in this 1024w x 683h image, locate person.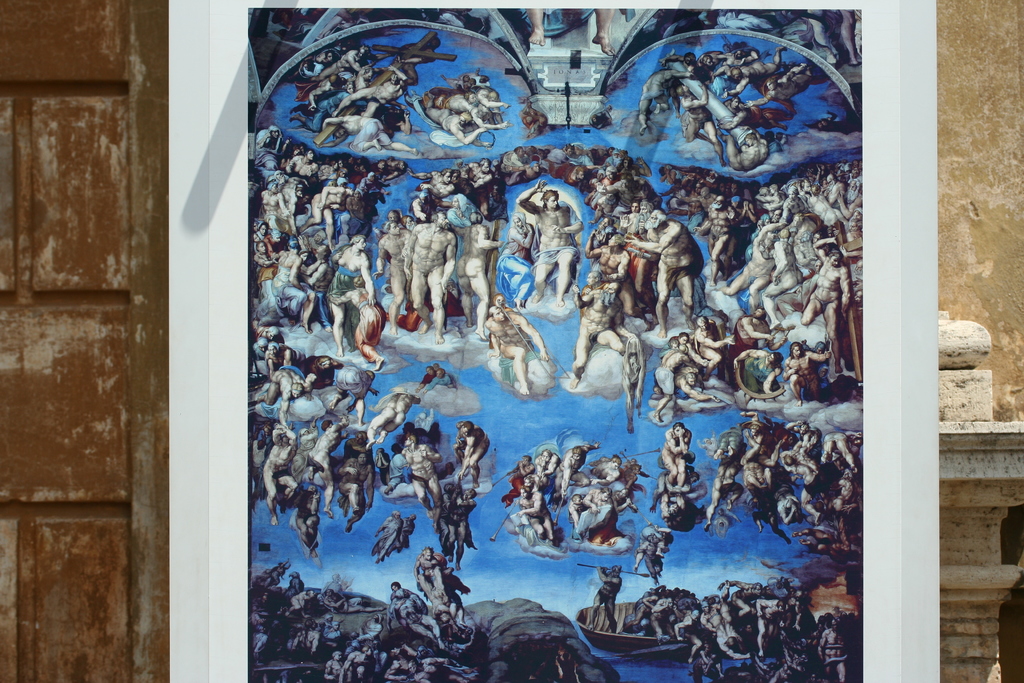
Bounding box: (463,85,508,111).
